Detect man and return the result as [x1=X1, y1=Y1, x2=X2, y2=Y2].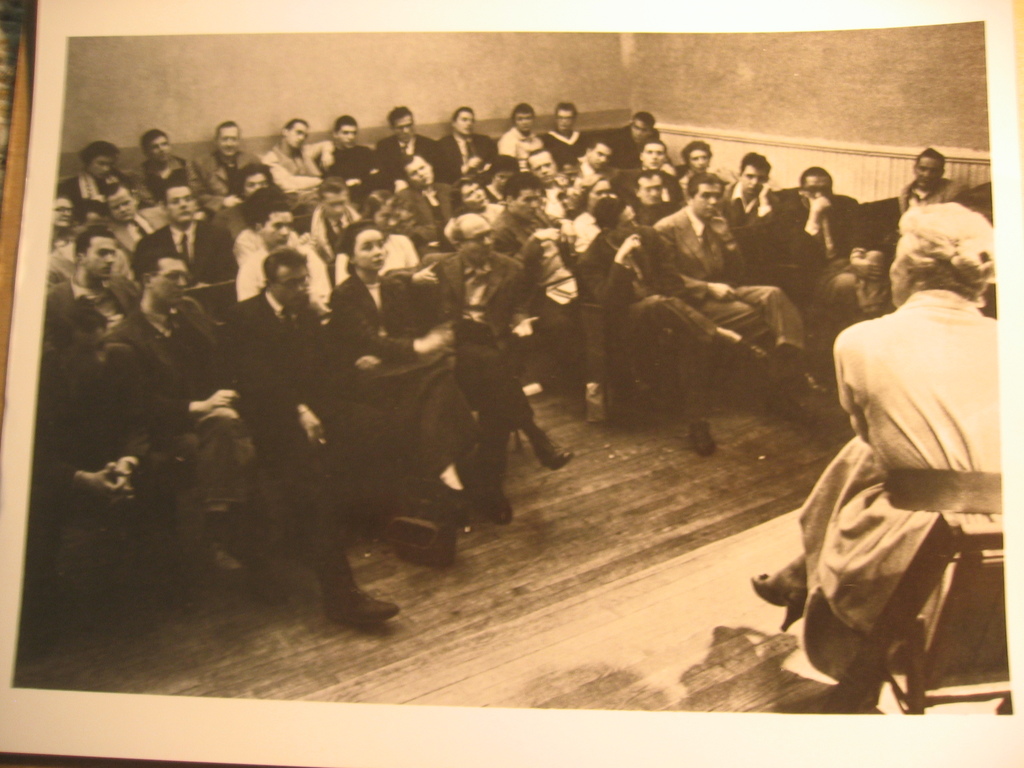
[x1=228, y1=252, x2=438, y2=607].
